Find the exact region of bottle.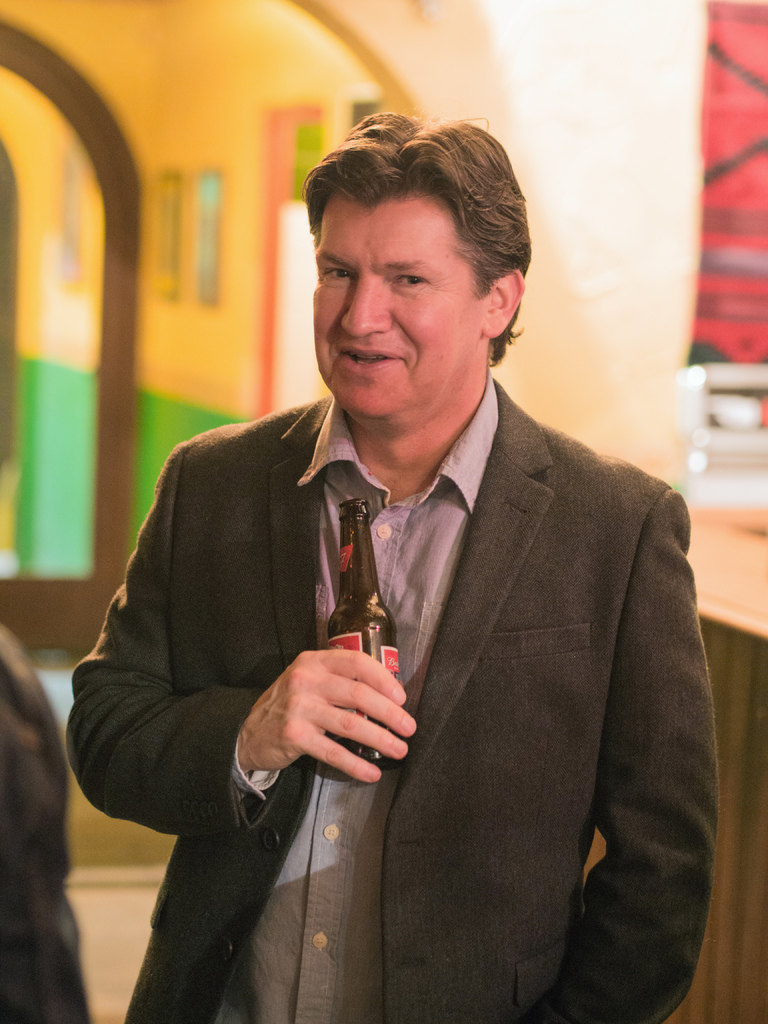
Exact region: pyautogui.locateOnScreen(335, 496, 421, 785).
